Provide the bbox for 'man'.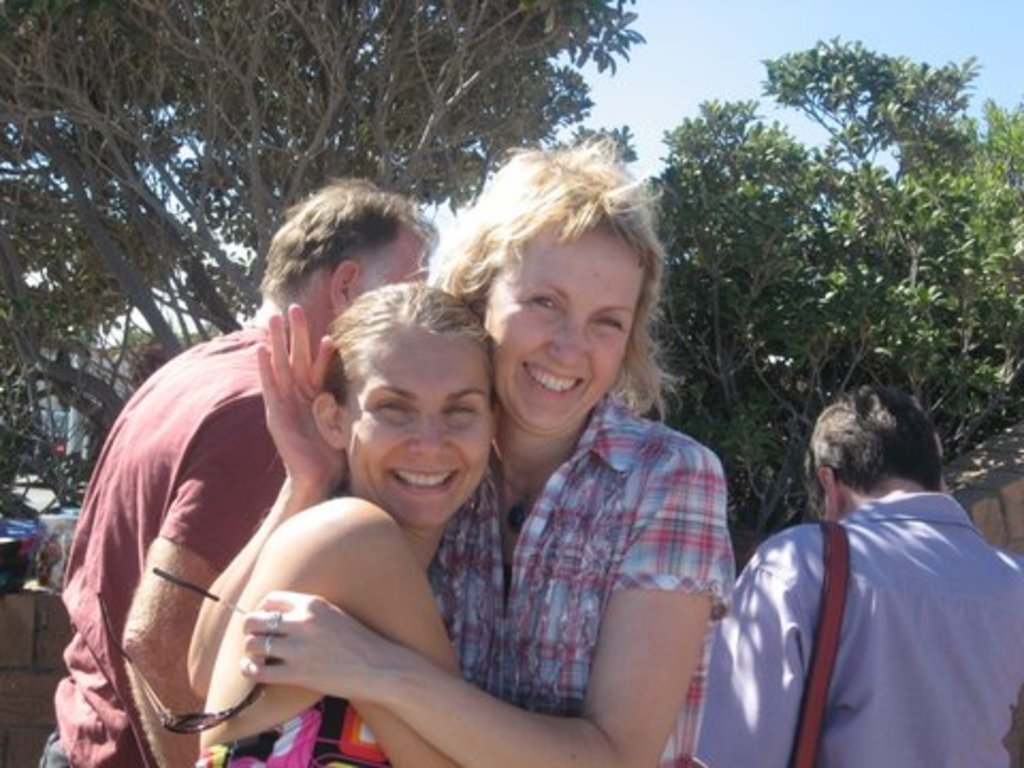
[left=698, top=339, right=1007, bottom=767].
